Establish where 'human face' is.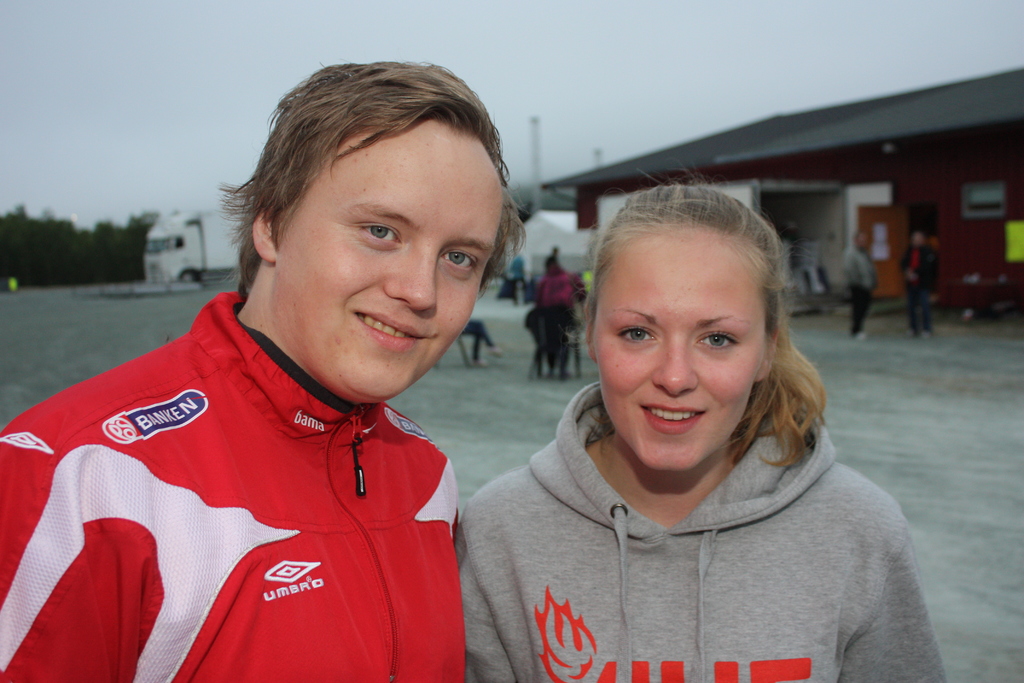
Established at bbox(593, 232, 766, 466).
